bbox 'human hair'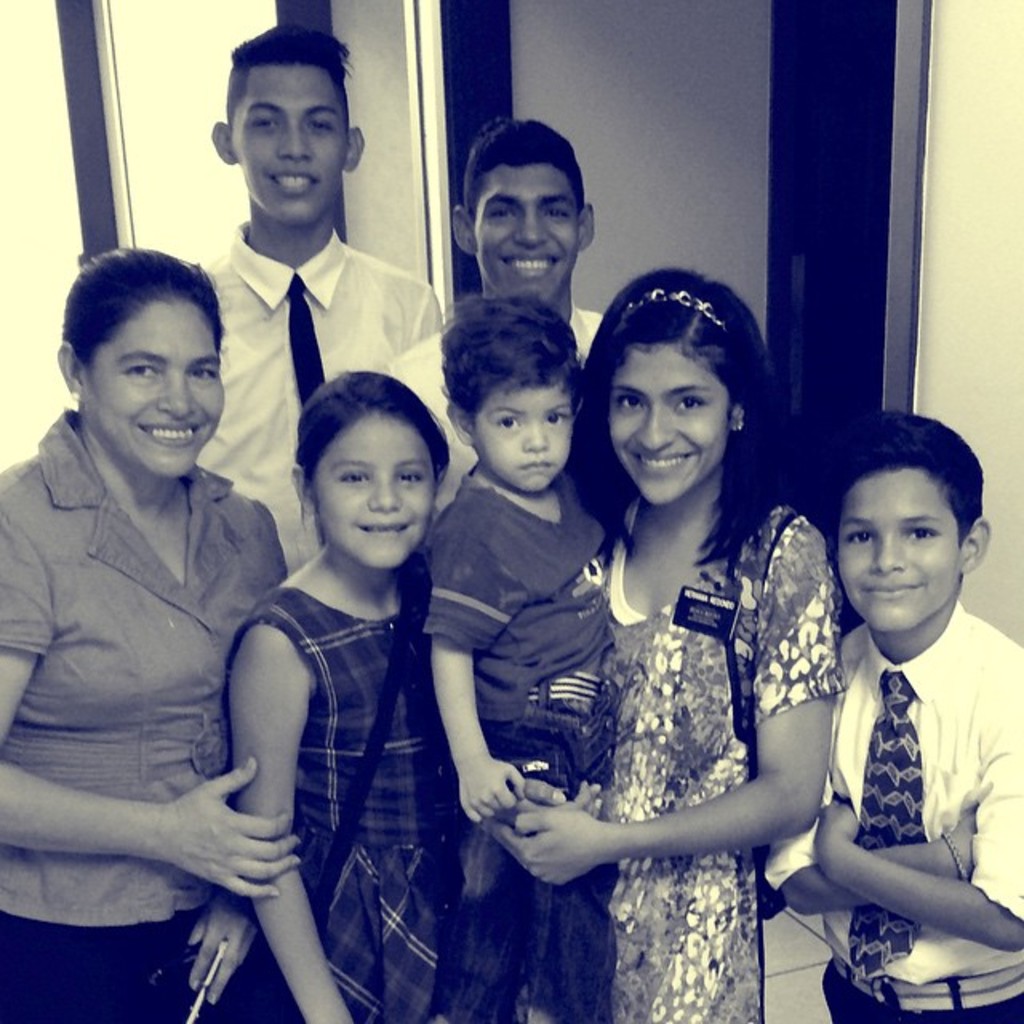
bbox=(221, 18, 352, 133)
